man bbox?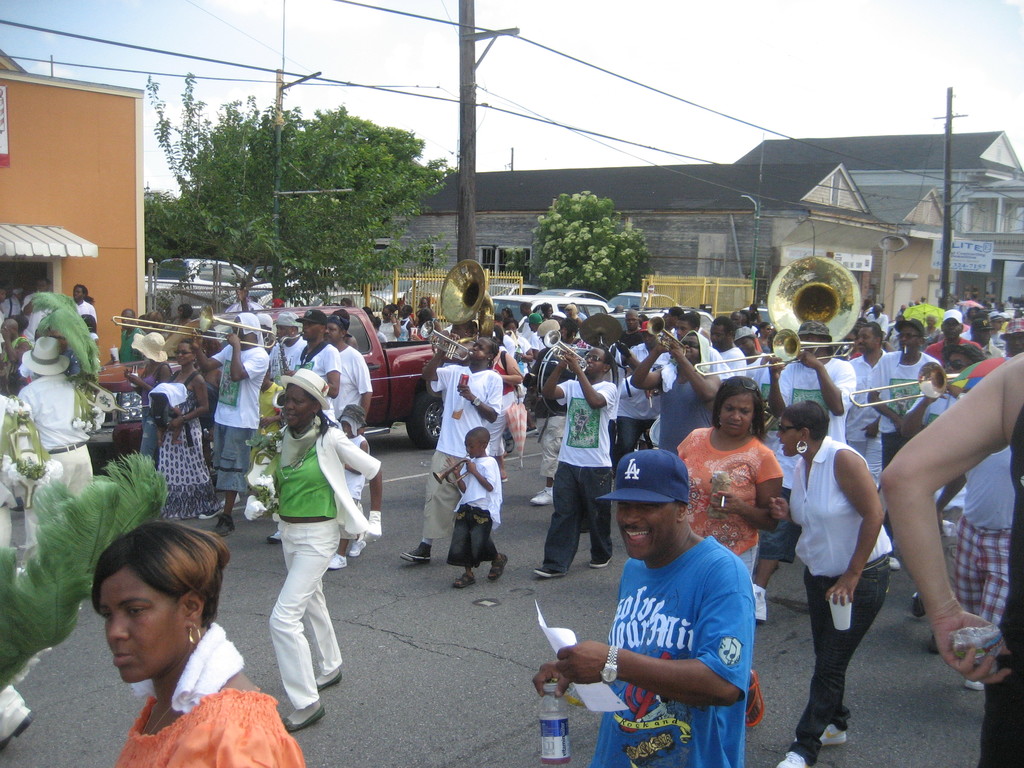
[left=676, top=310, right=719, bottom=377]
